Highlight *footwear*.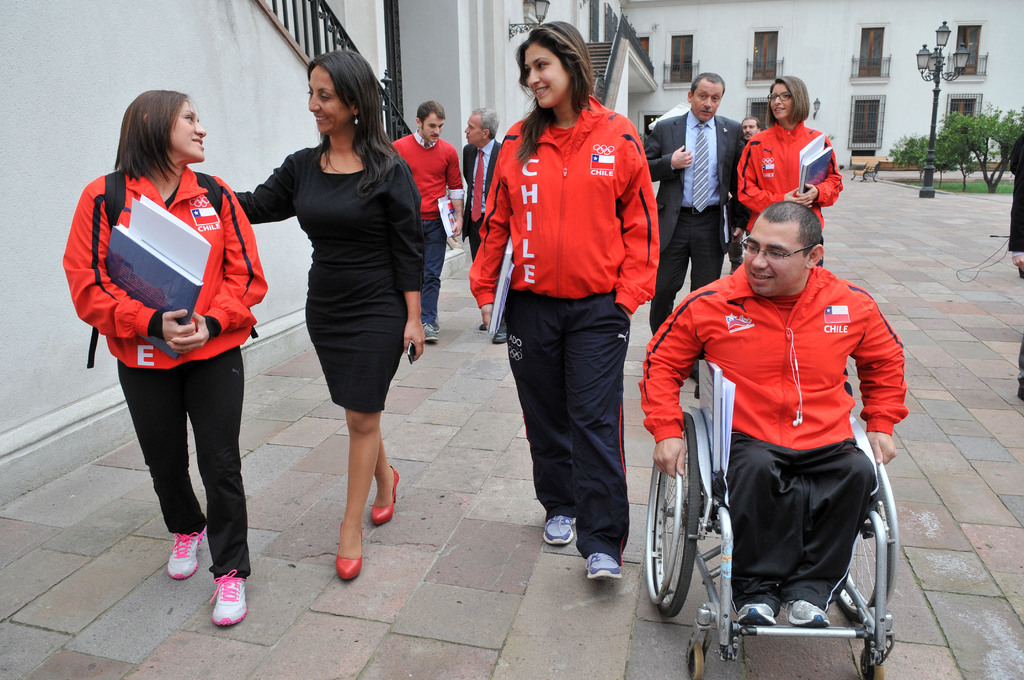
Highlighted region: {"x1": 167, "y1": 578, "x2": 246, "y2": 644}.
